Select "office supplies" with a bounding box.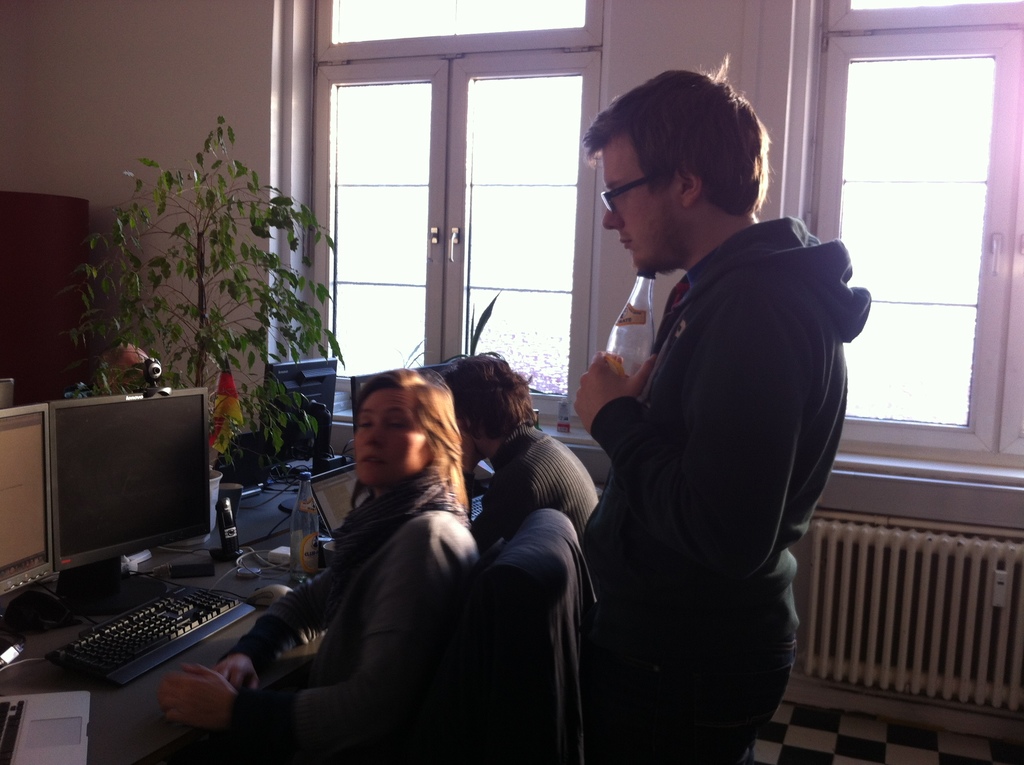
bbox=(217, 483, 288, 558).
